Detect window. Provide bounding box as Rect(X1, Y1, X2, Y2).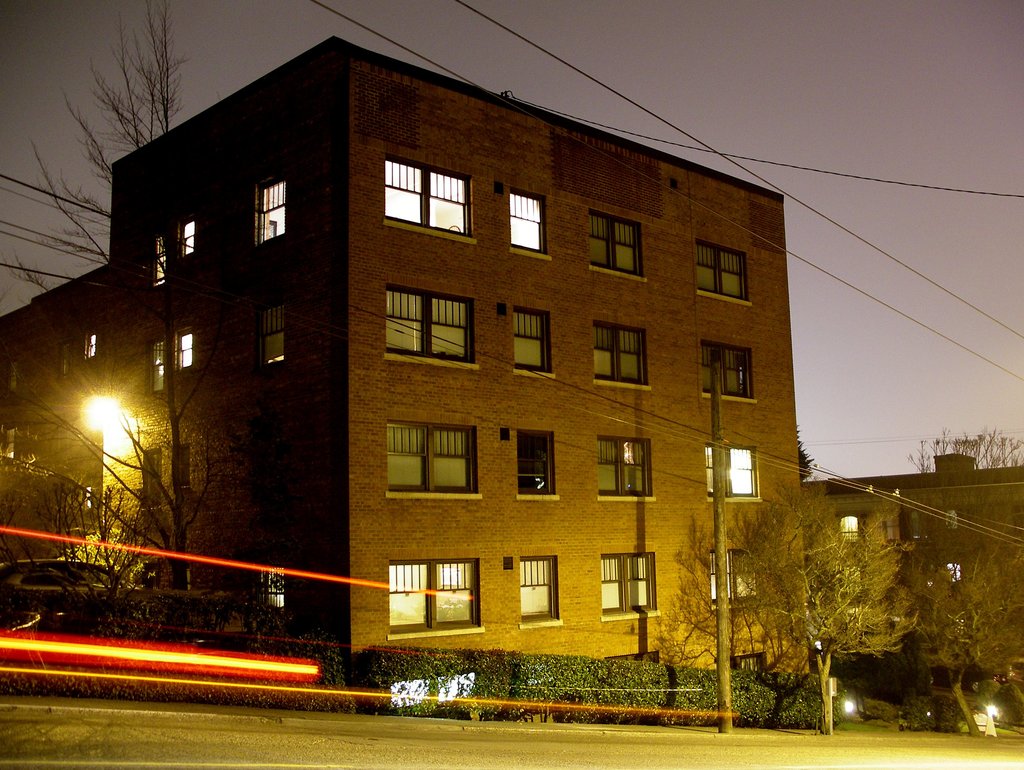
Rect(385, 154, 477, 245).
